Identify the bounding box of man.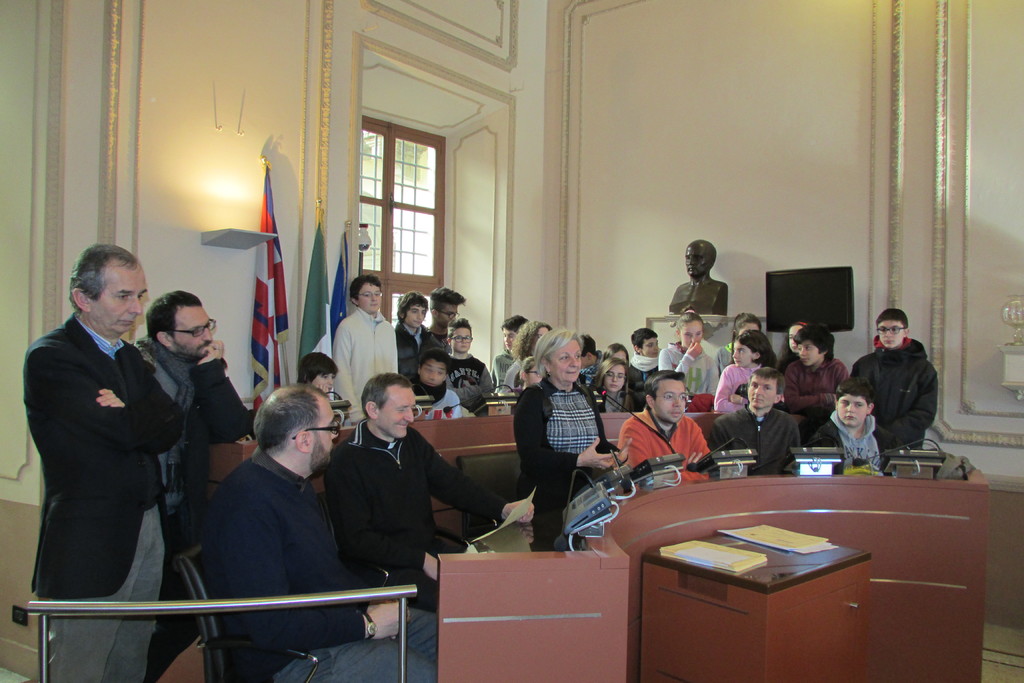
box(131, 288, 249, 682).
